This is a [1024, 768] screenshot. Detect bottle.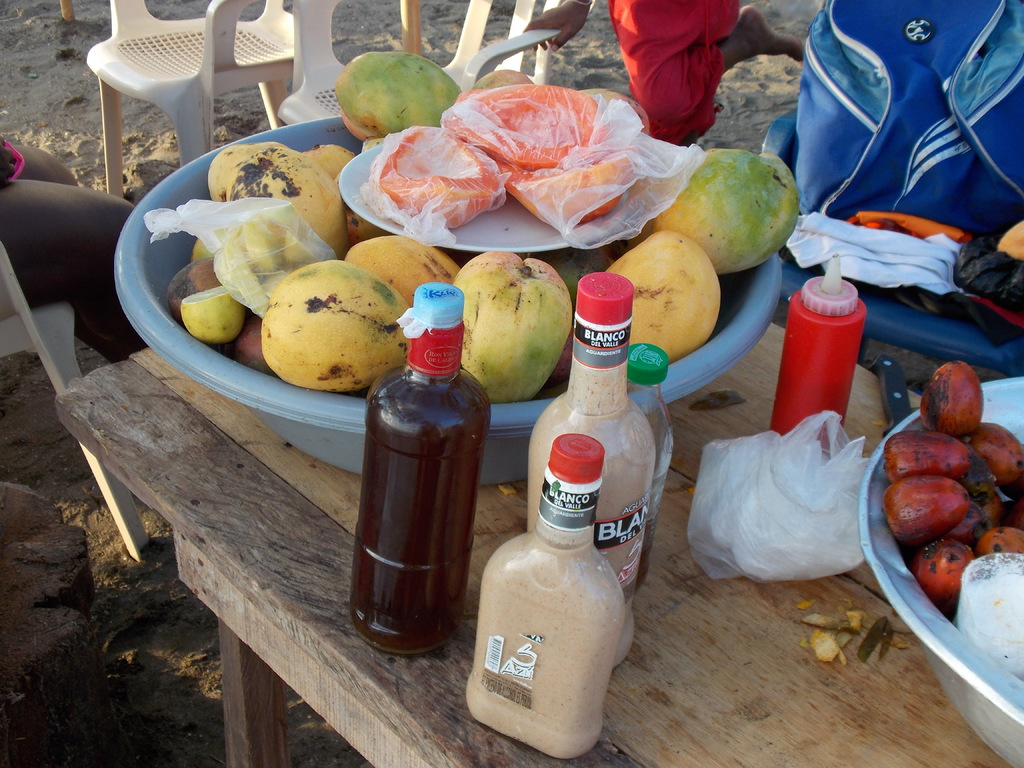
466,434,618,764.
